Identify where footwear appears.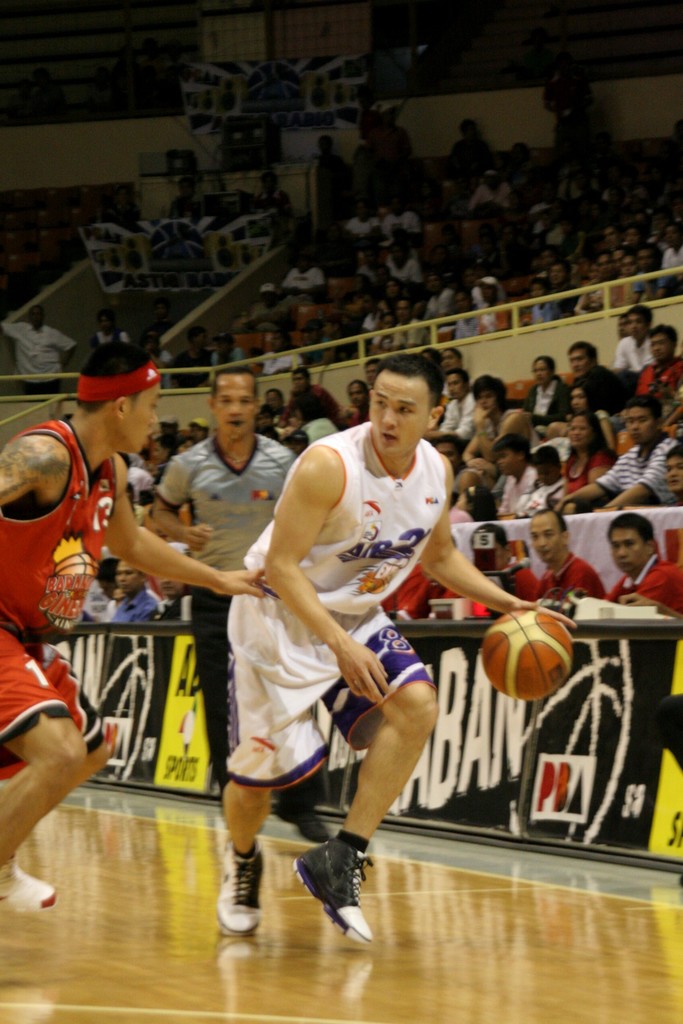
Appears at [0, 847, 56, 913].
